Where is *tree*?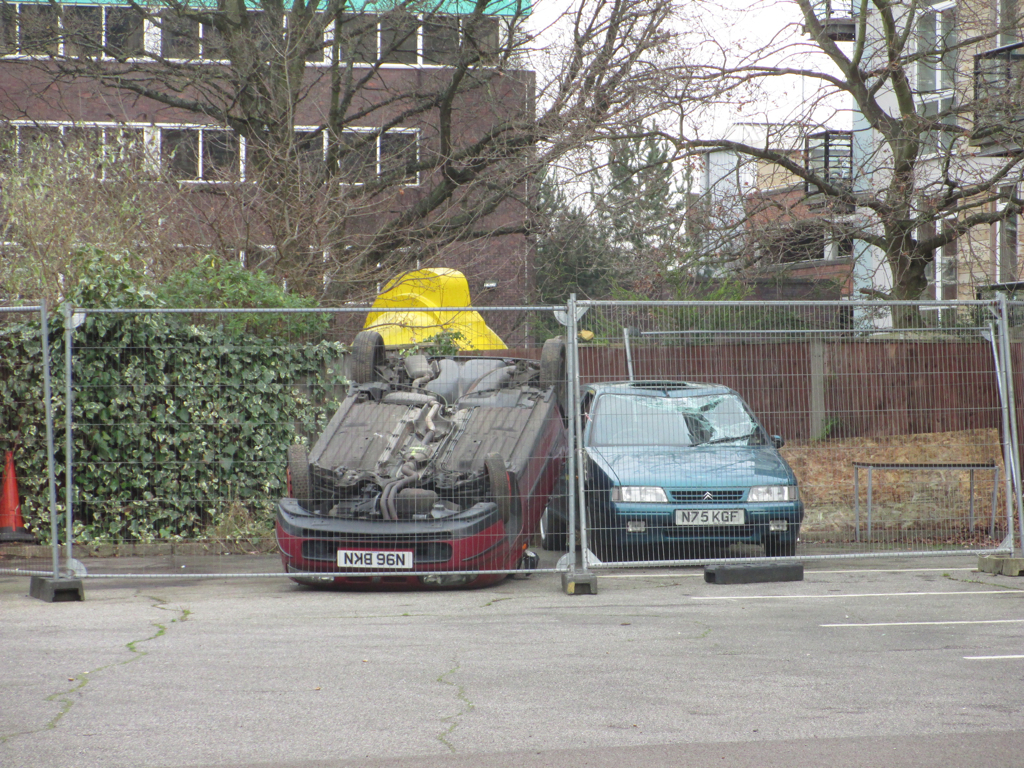
locate(0, 0, 699, 324).
